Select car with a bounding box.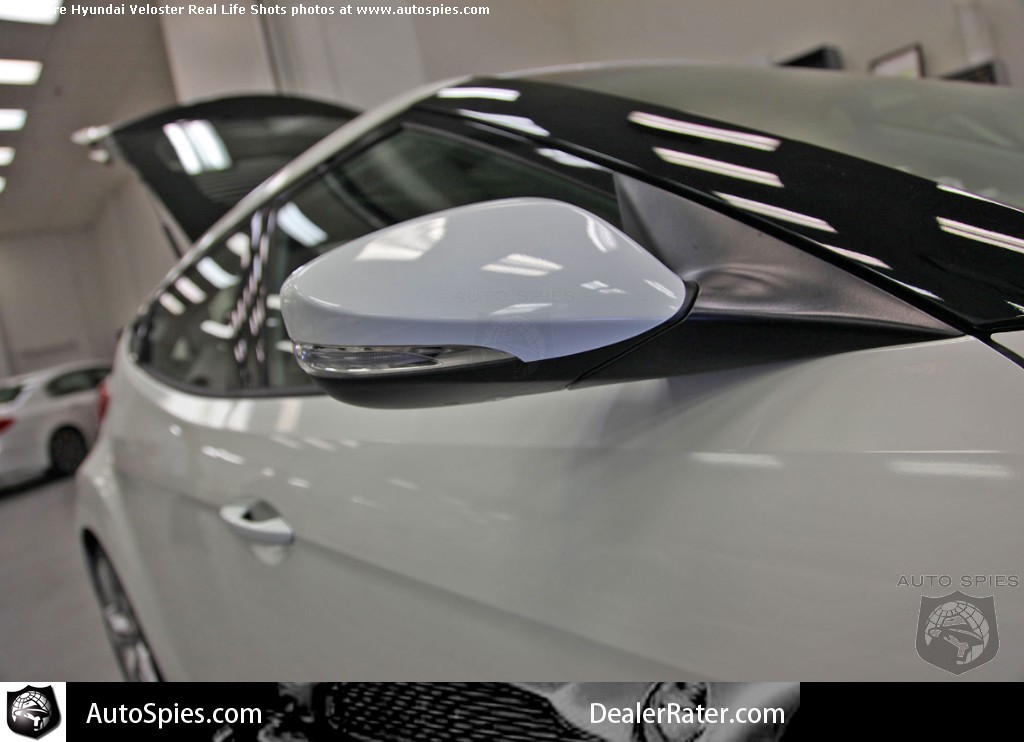
pyautogui.locateOnScreen(65, 85, 1023, 681).
